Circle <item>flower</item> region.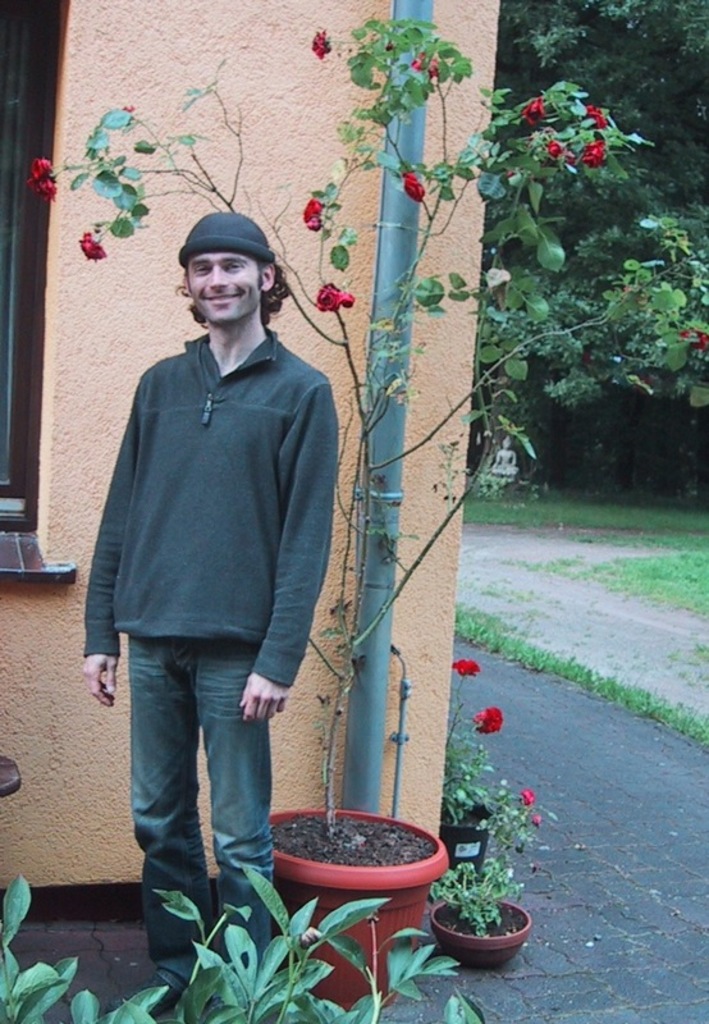
Region: bbox=[307, 29, 326, 61].
